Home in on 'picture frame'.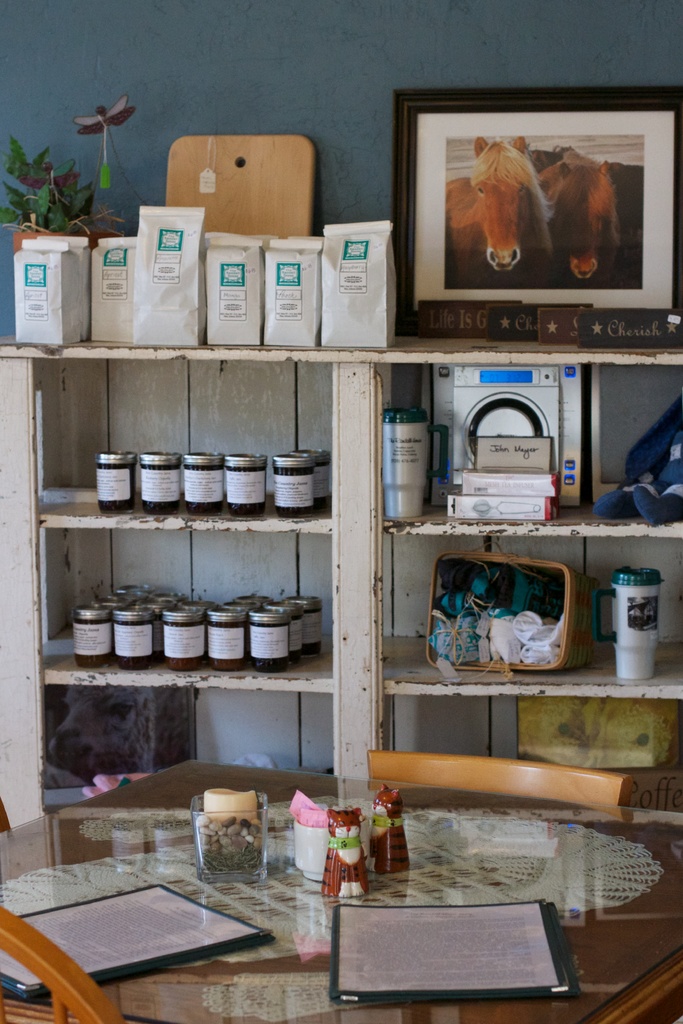
Homed in at x1=367, y1=86, x2=664, y2=325.
